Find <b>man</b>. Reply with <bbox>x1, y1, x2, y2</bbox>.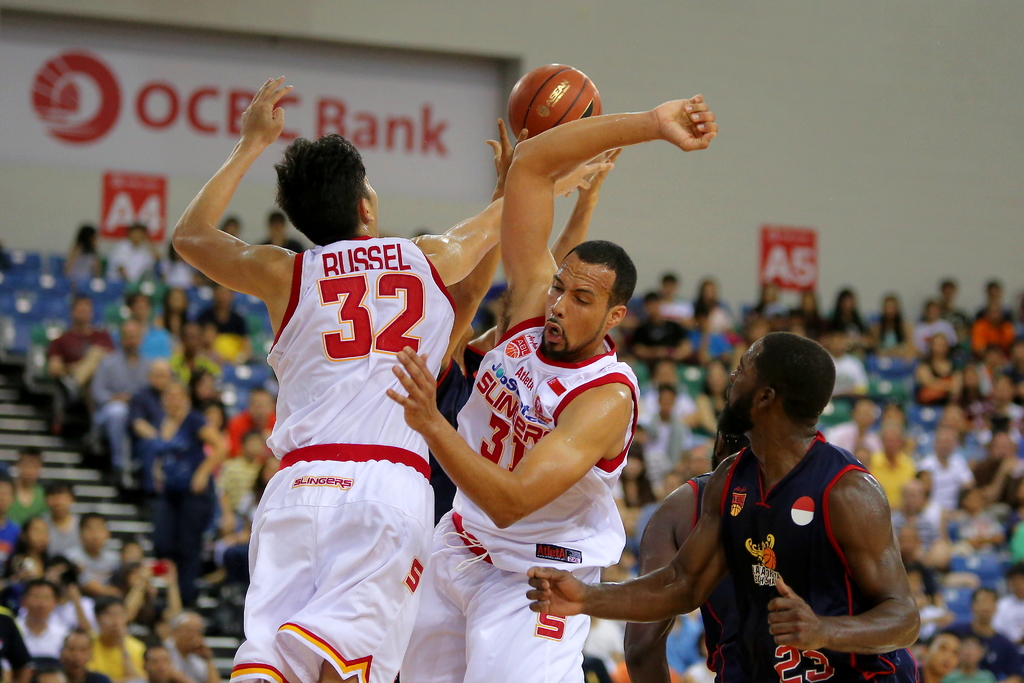
<bbox>59, 627, 113, 682</bbox>.
